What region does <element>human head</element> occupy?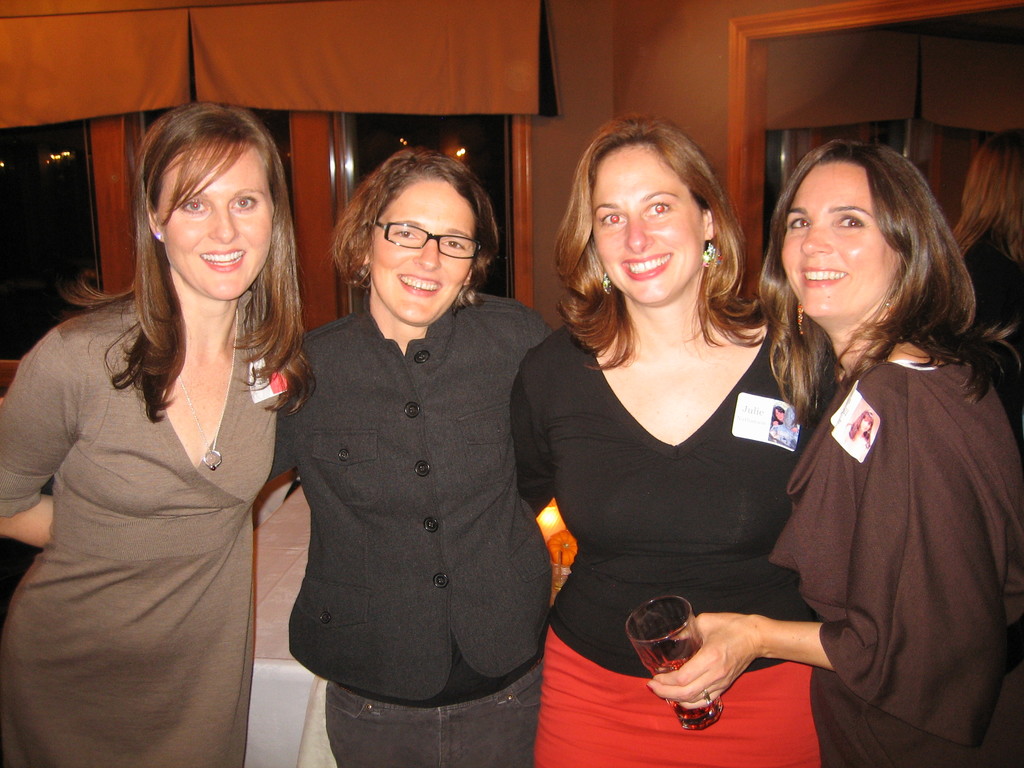
bbox(766, 138, 968, 331).
